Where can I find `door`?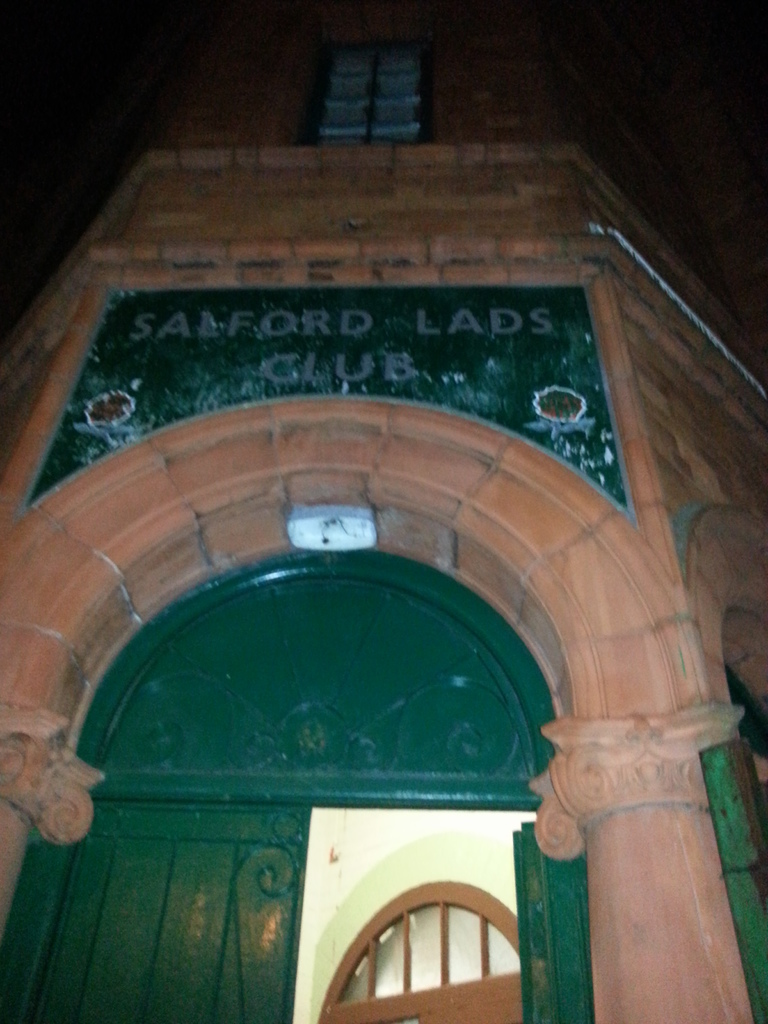
You can find it at x1=501 y1=819 x2=767 y2=1023.
